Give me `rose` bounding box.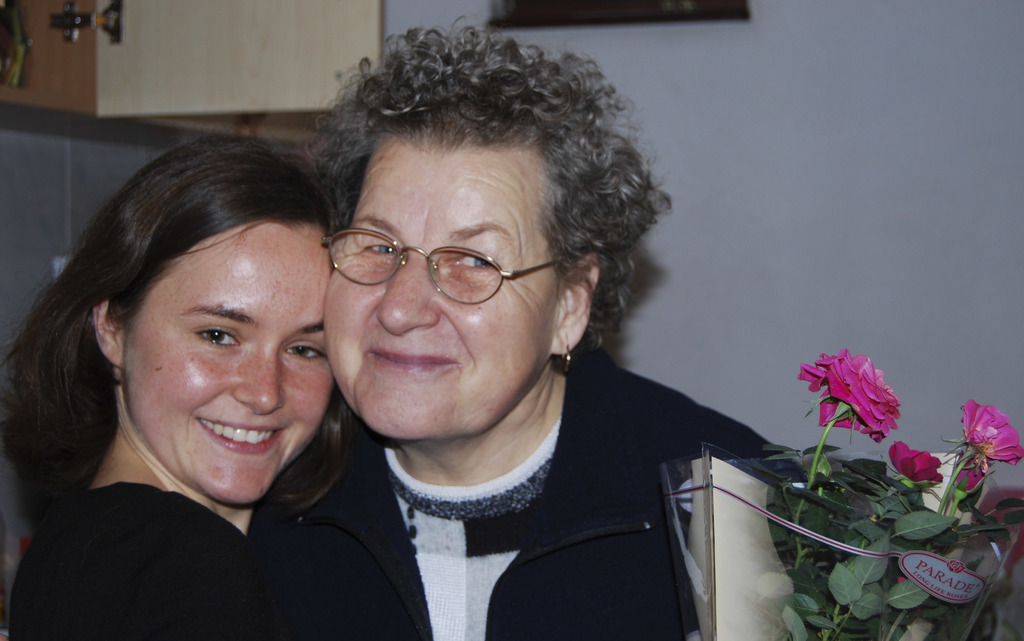
[796,348,903,445].
